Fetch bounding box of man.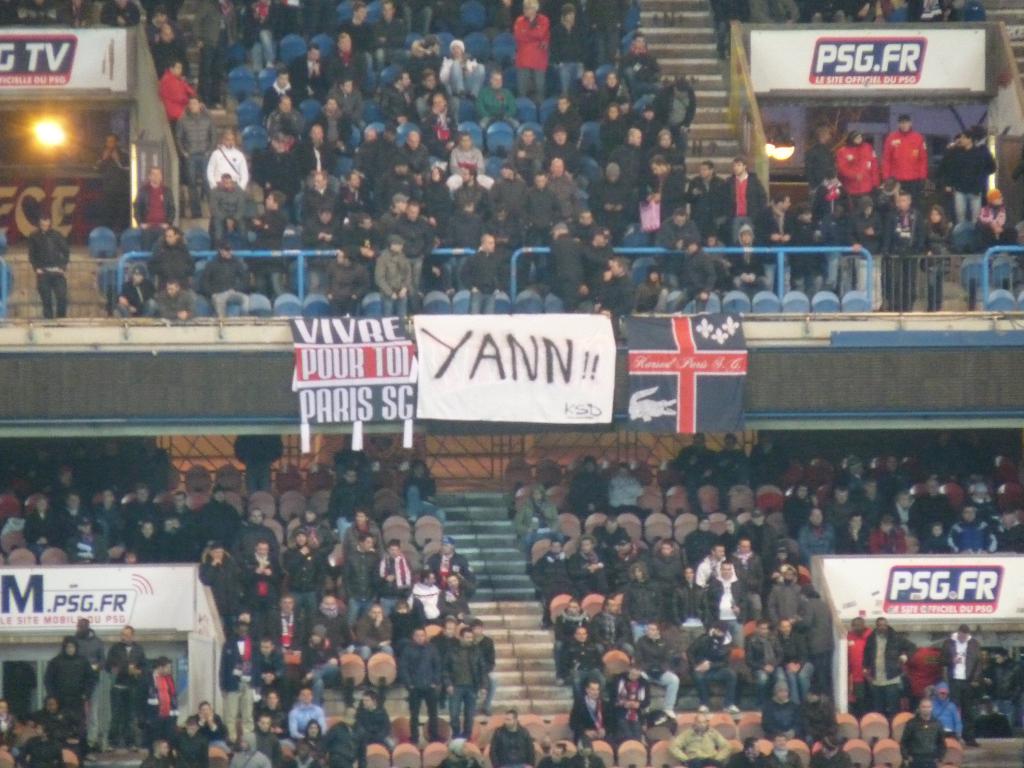
Bbox: {"x1": 408, "y1": 40, "x2": 439, "y2": 78}.
